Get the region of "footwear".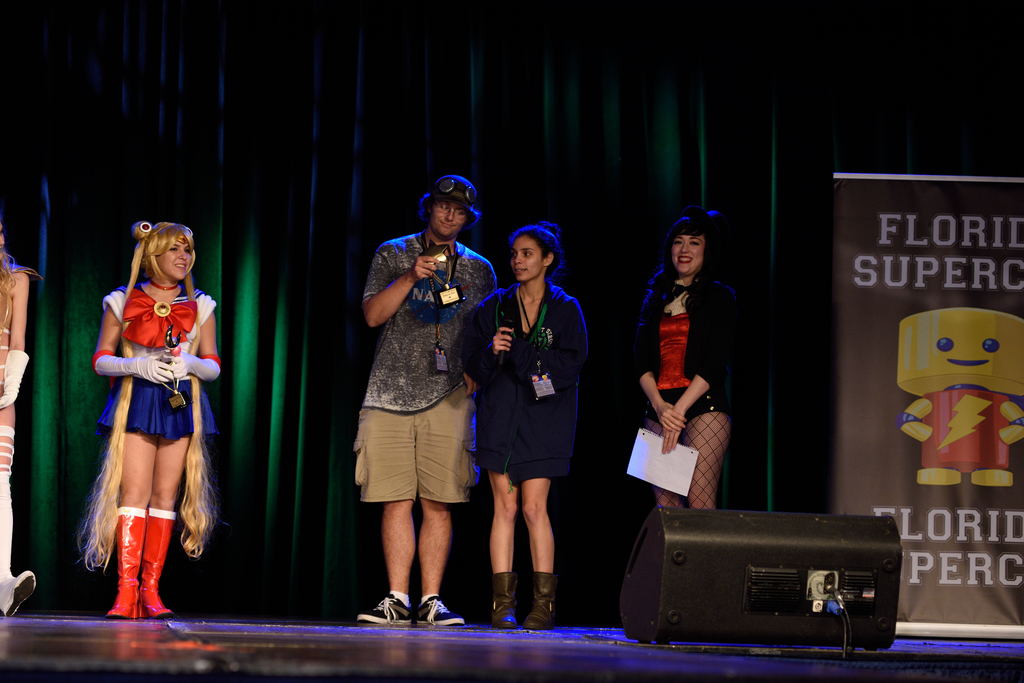
497:572:572:641.
